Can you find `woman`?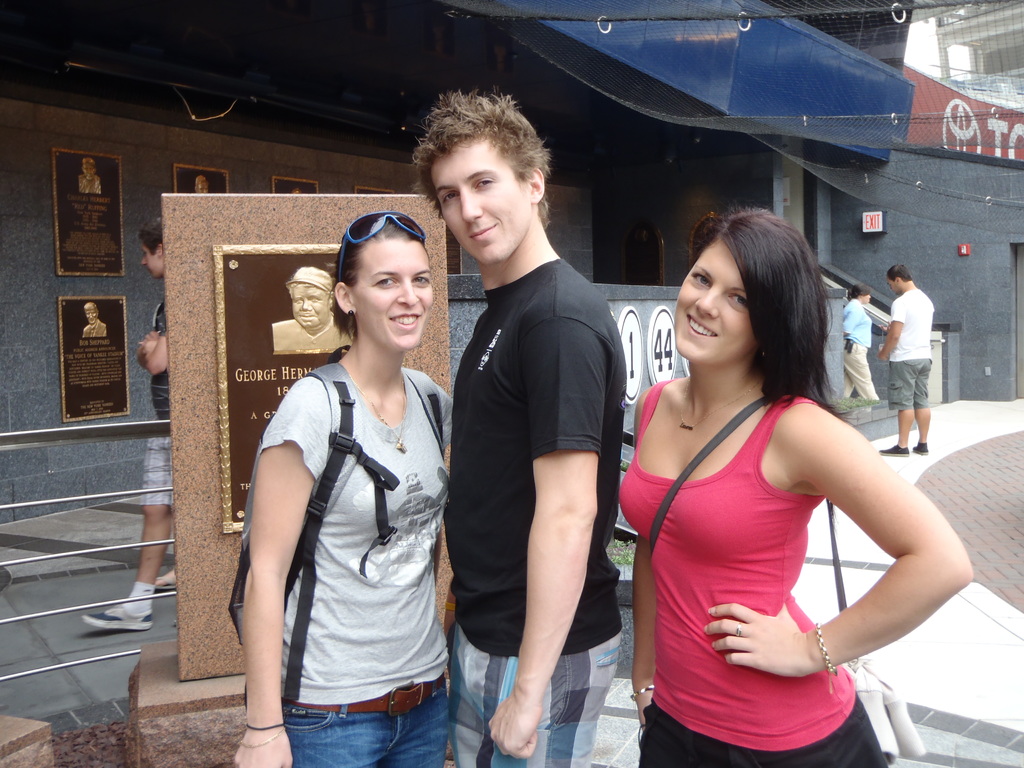
Yes, bounding box: rect(623, 209, 919, 765).
